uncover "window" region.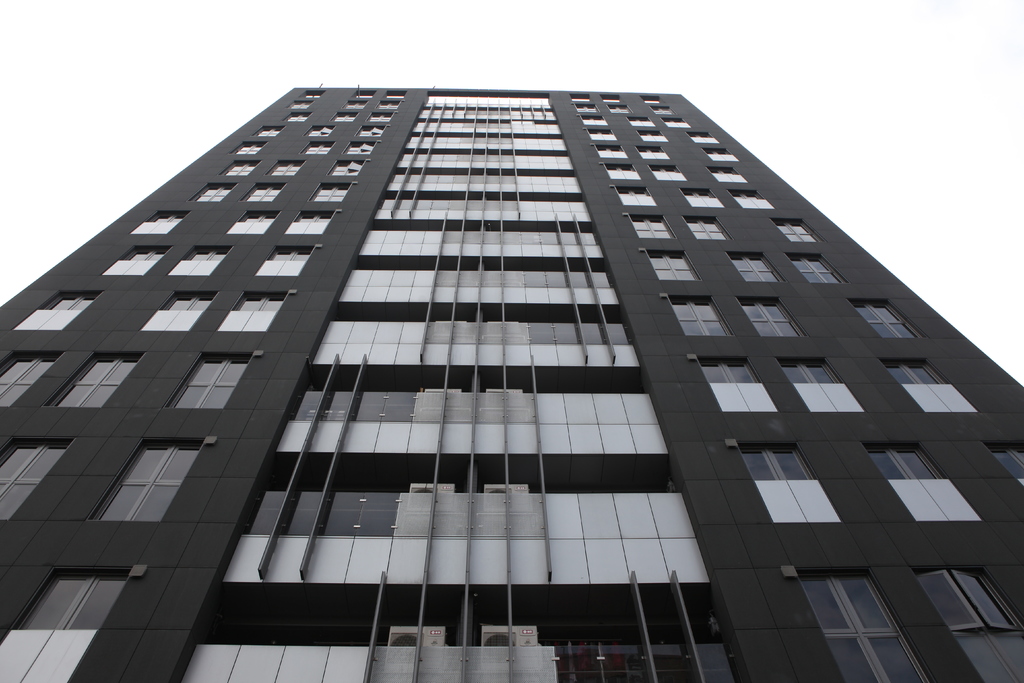
Uncovered: detection(653, 155, 679, 183).
